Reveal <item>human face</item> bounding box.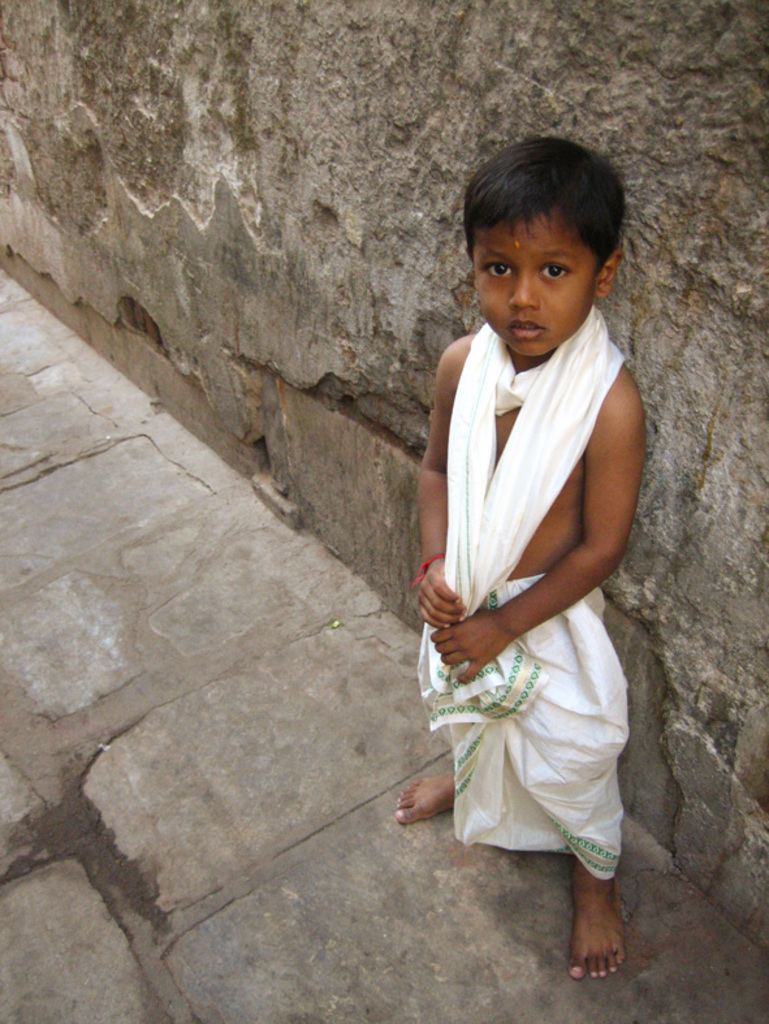
Revealed: <box>476,216,599,358</box>.
